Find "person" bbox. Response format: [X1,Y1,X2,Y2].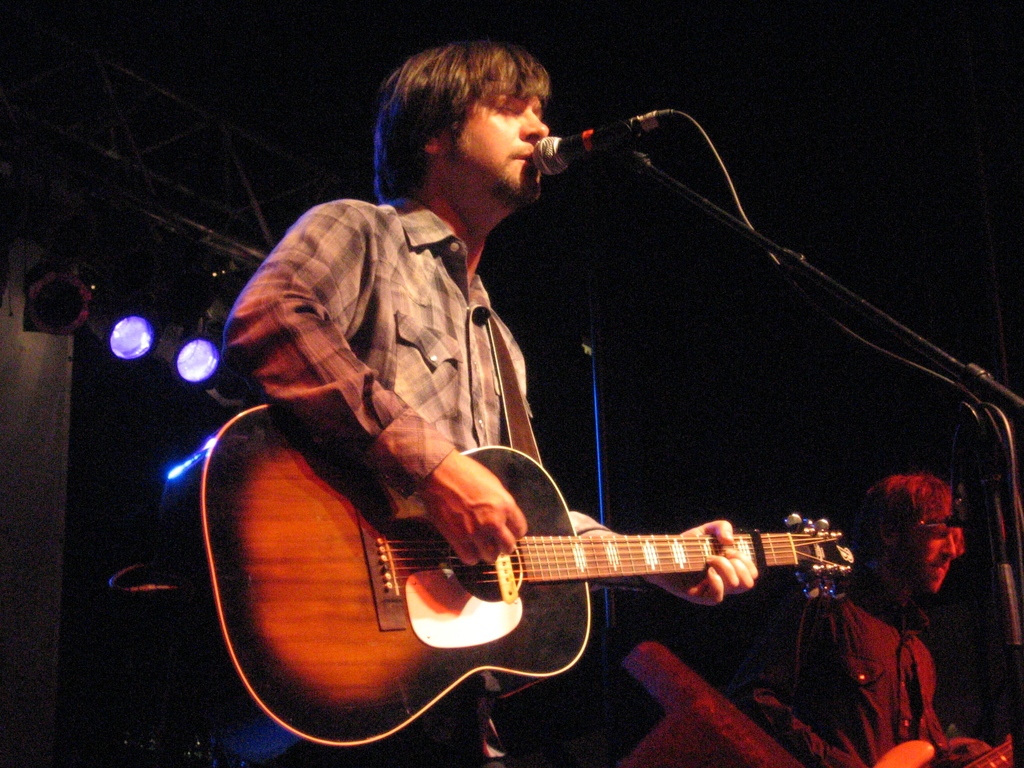
[810,465,1014,767].
